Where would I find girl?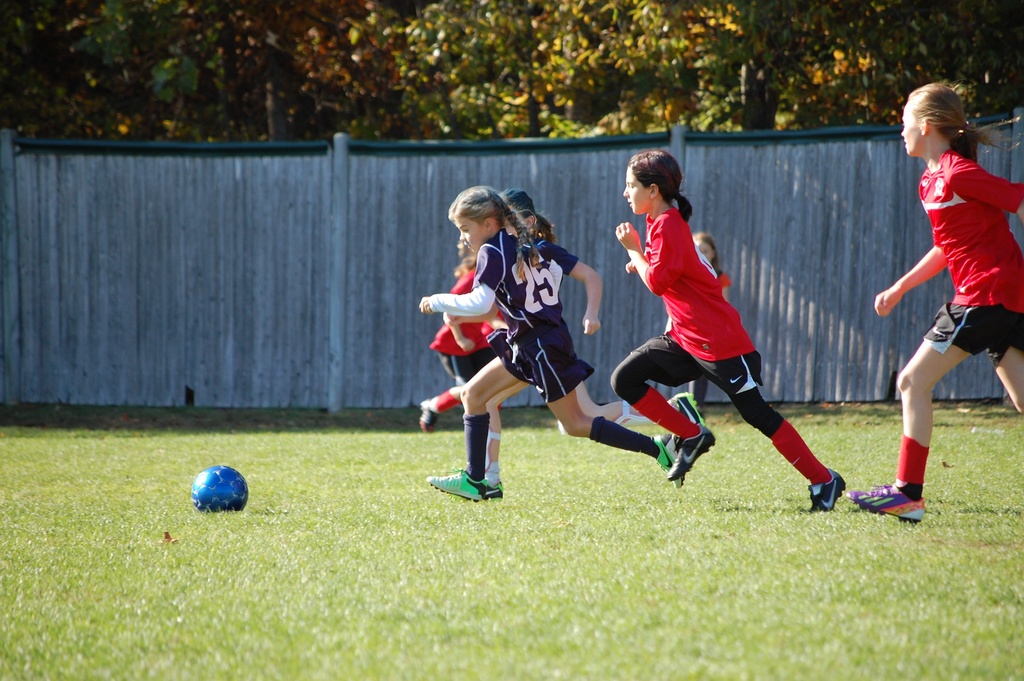
At left=607, top=149, right=847, bottom=513.
